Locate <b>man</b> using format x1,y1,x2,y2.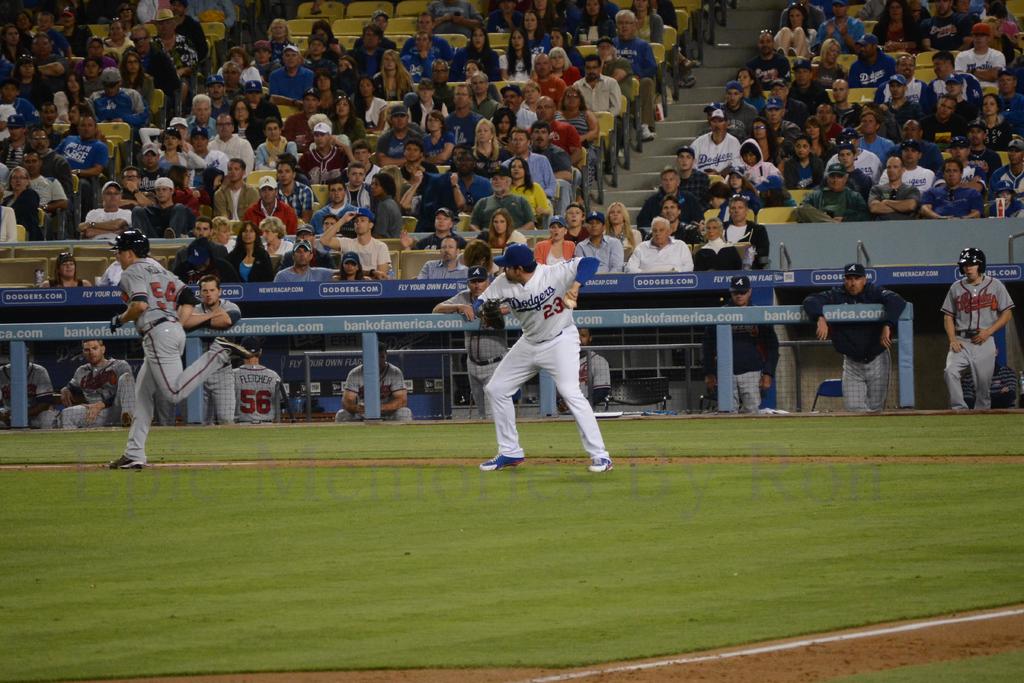
470,76,500,126.
